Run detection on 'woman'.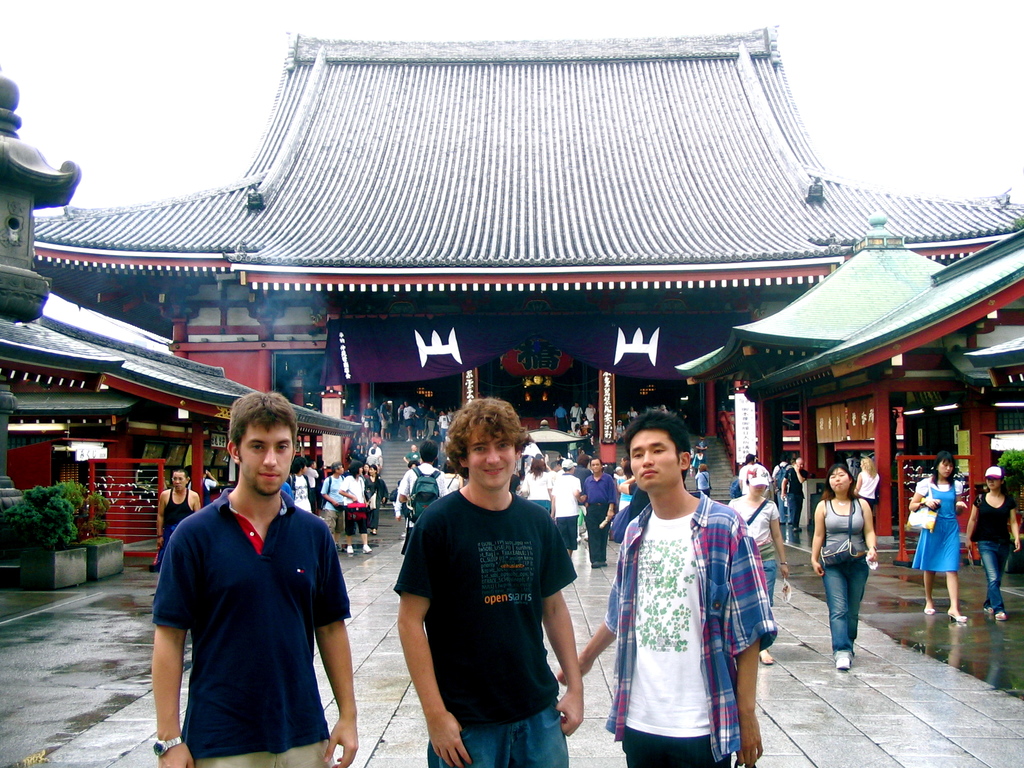
Result: l=968, t=466, r=1019, b=625.
